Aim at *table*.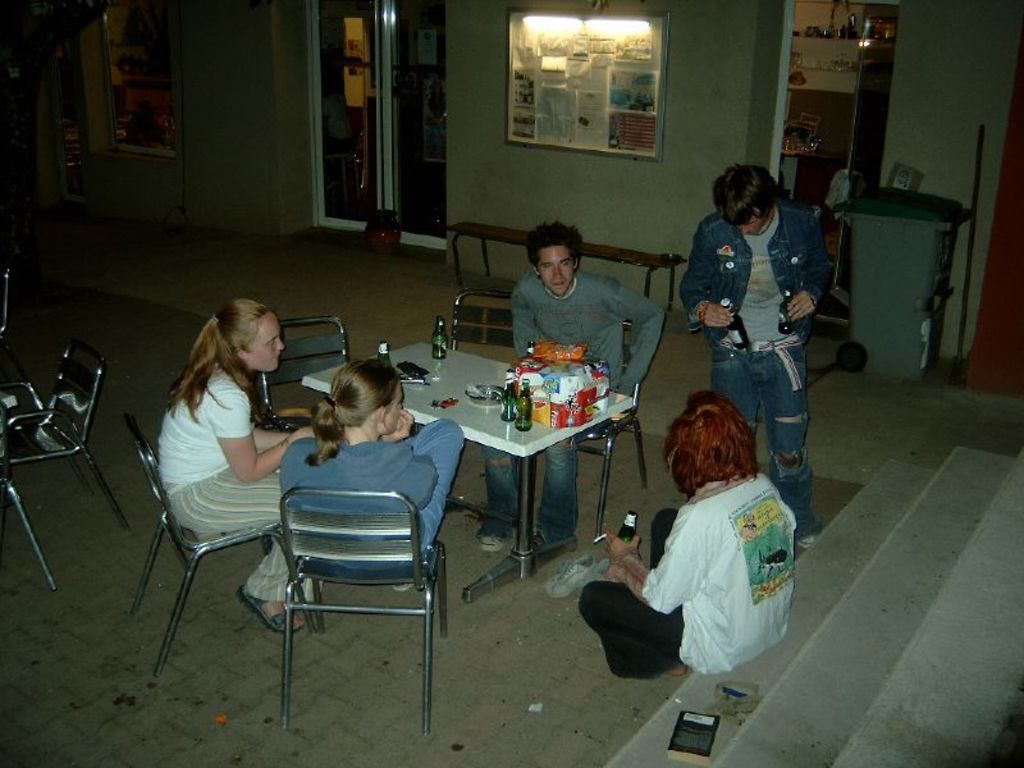
Aimed at x1=303, y1=335, x2=649, y2=603.
